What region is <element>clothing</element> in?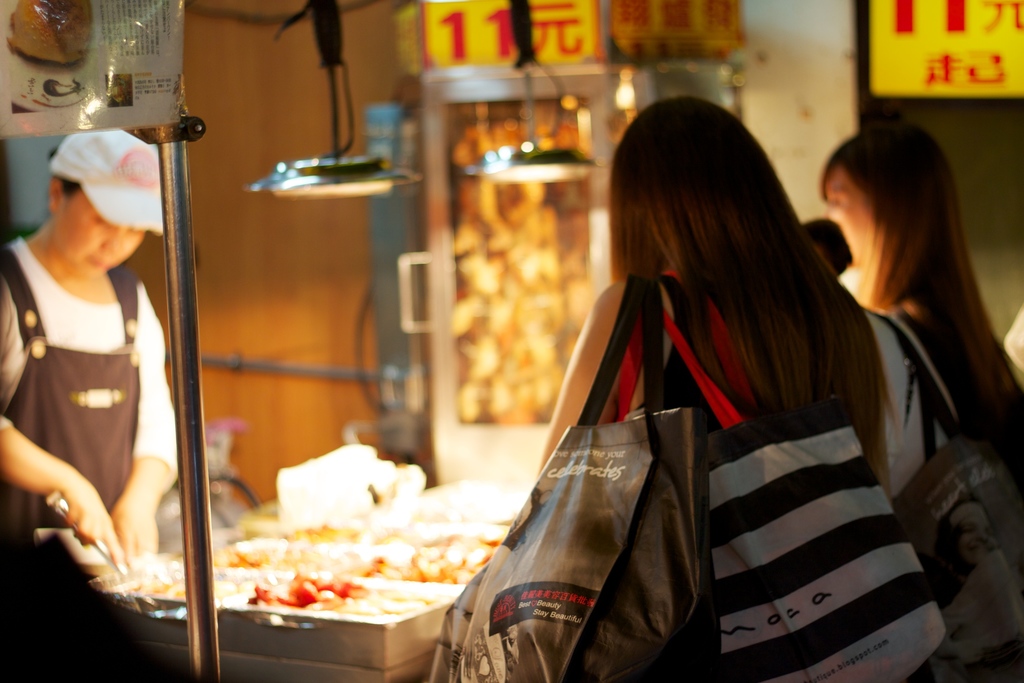
[661, 268, 838, 441].
